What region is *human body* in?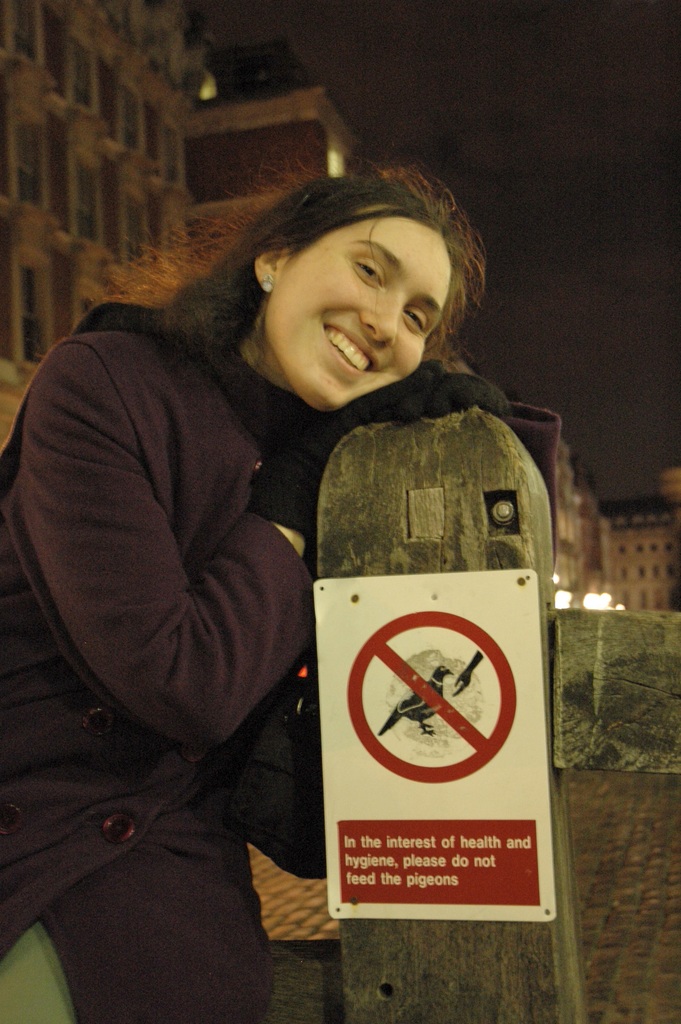
bbox=(17, 55, 442, 1014).
